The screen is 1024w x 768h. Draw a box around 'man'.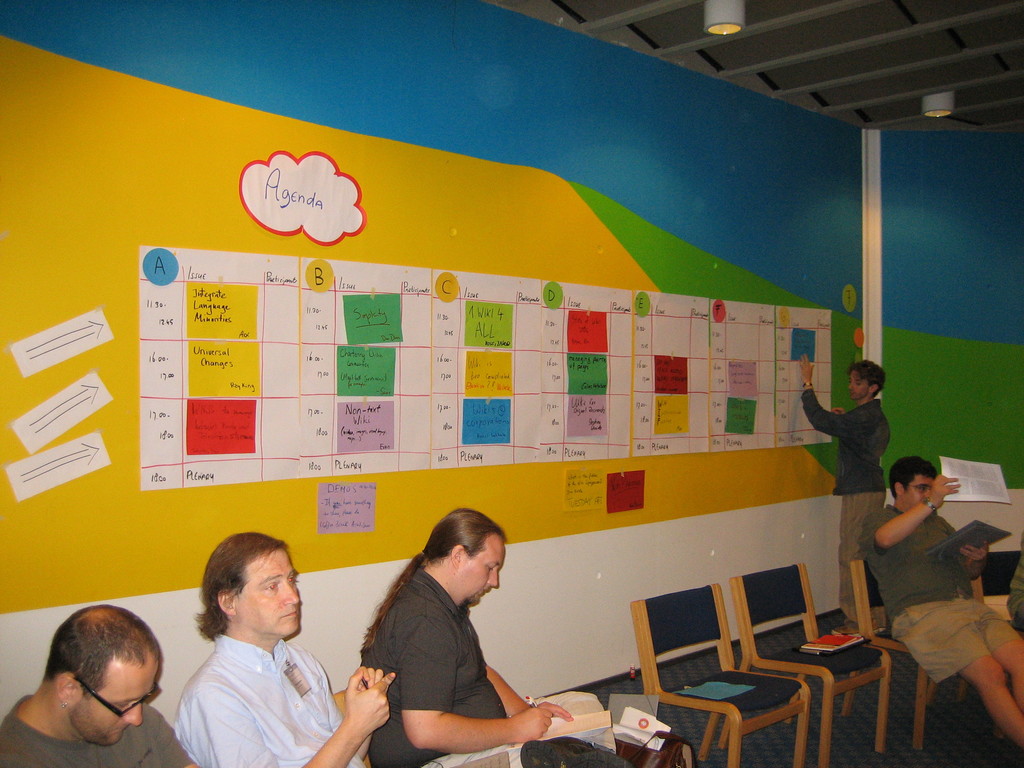
[361,509,614,767].
